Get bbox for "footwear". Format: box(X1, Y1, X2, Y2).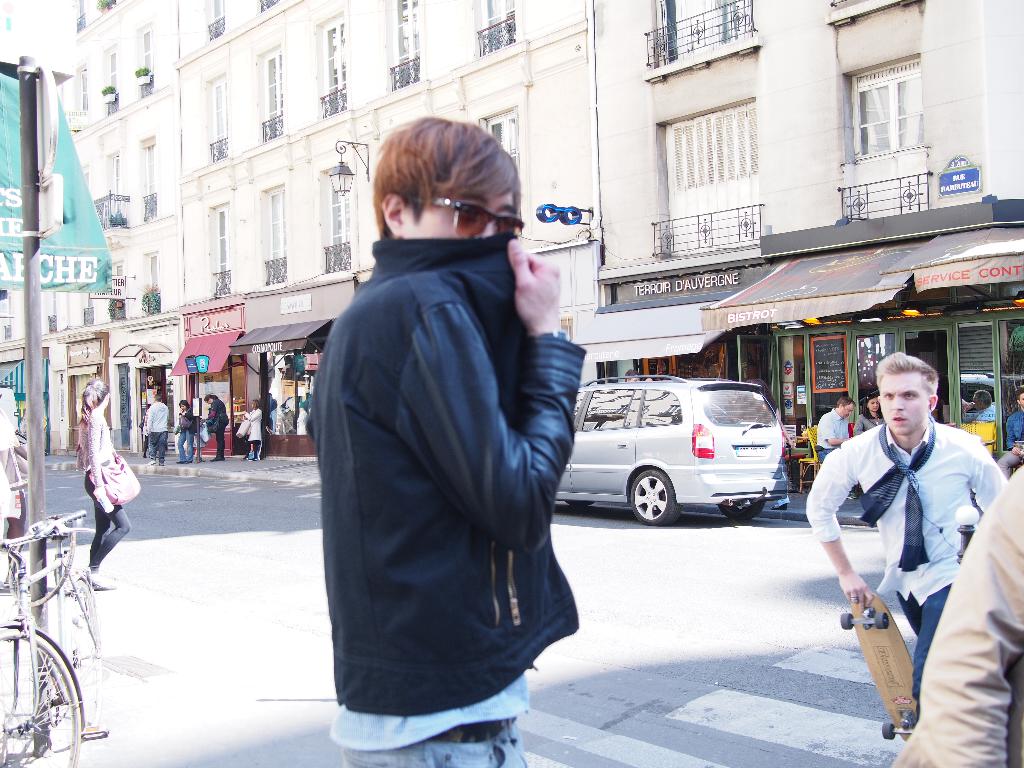
box(89, 570, 117, 592).
